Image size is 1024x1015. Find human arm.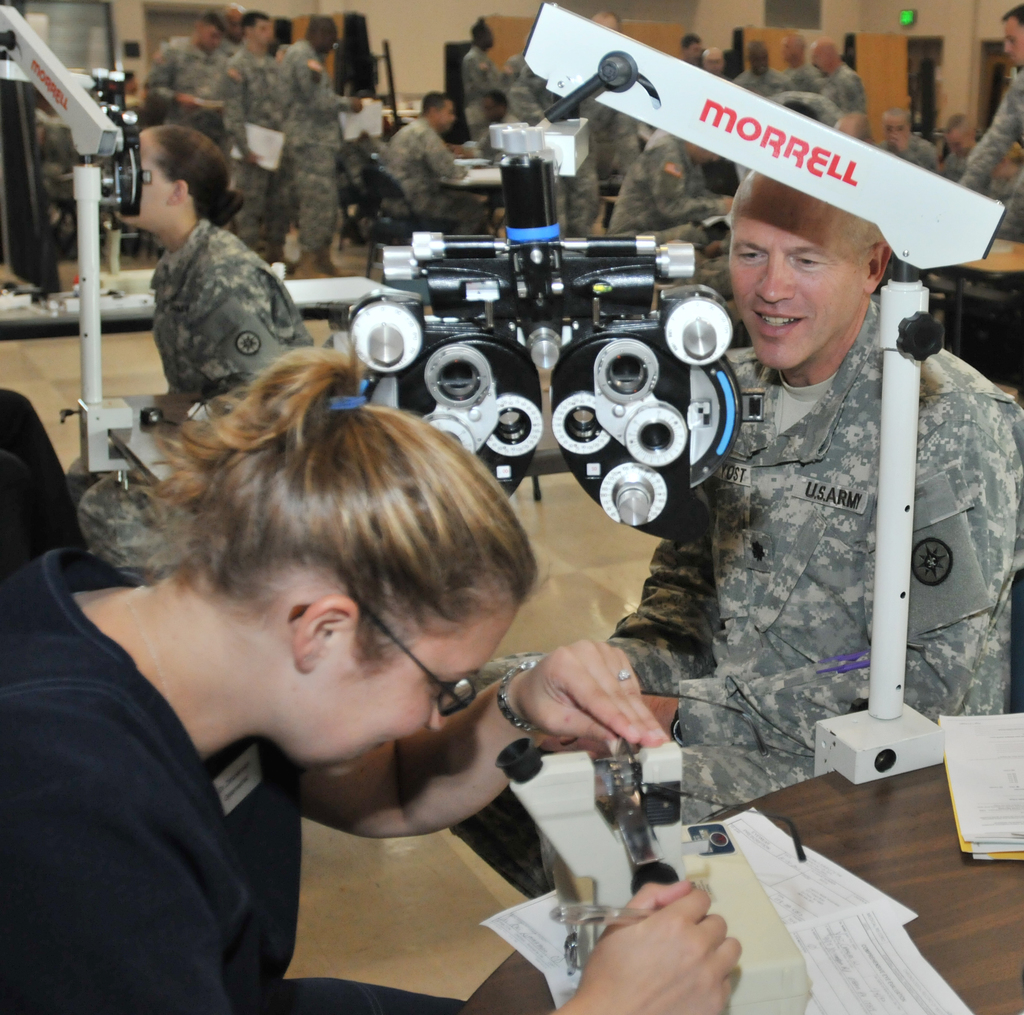
[x1=164, y1=263, x2=294, y2=428].
